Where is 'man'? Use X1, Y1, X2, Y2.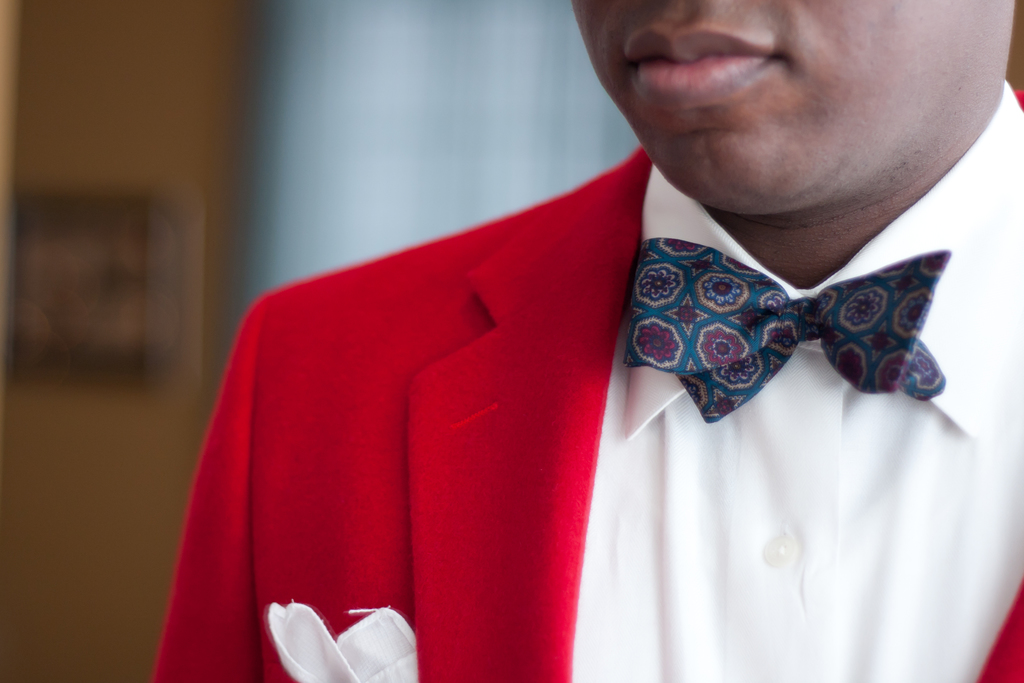
159, 0, 1023, 682.
